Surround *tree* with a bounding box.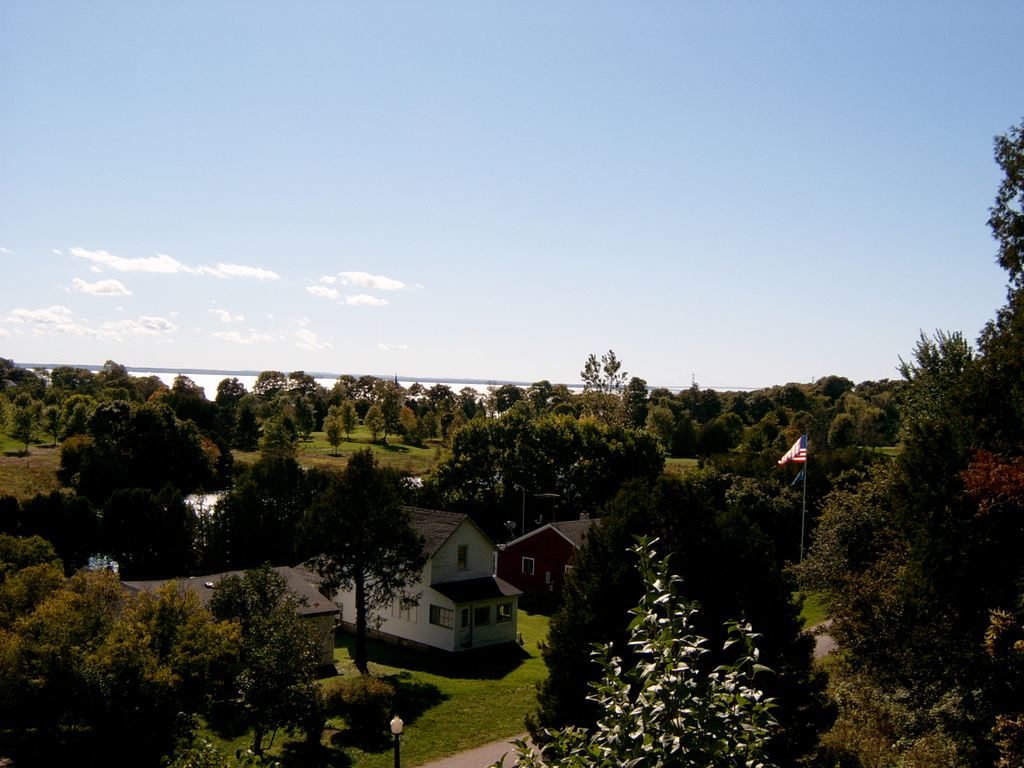
rect(0, 559, 128, 742).
